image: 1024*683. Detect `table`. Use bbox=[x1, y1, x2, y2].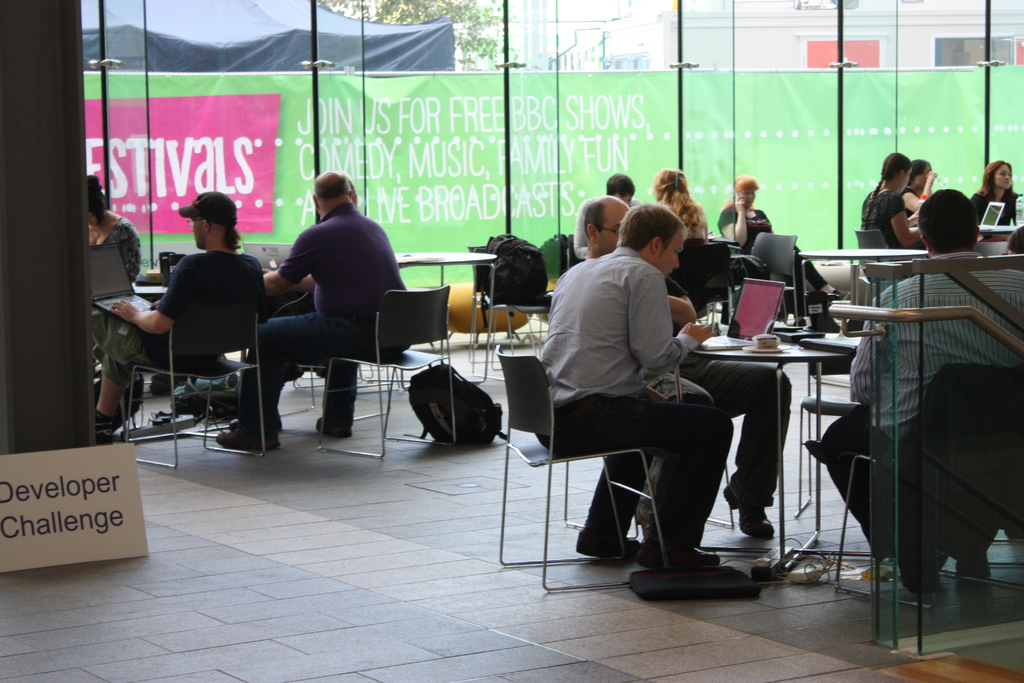
bbox=[124, 273, 169, 299].
